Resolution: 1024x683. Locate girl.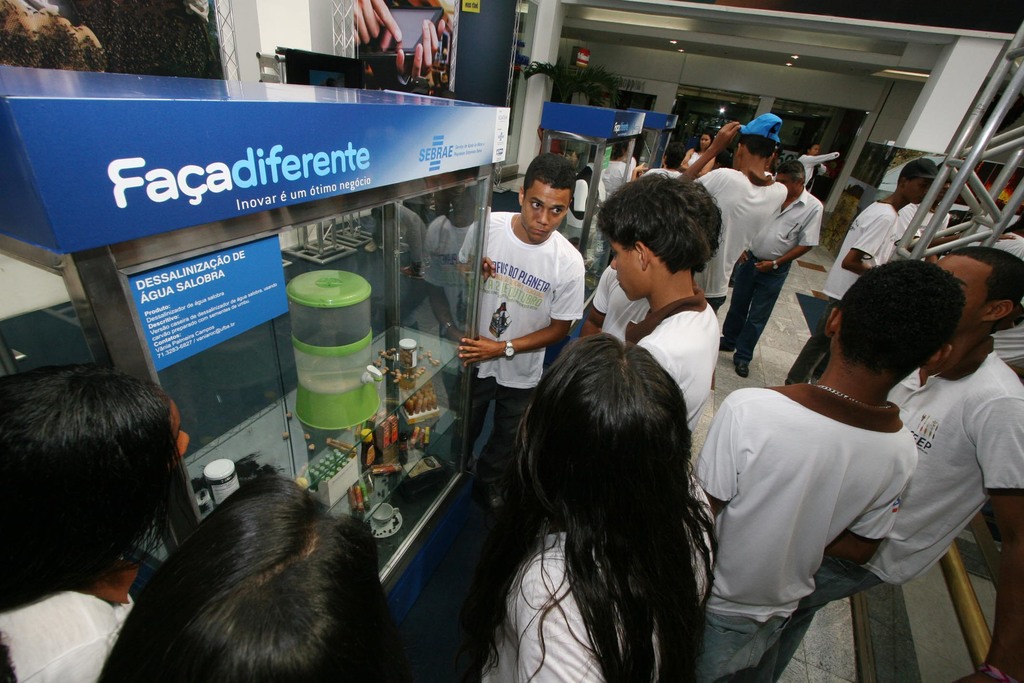
681/129/709/174.
